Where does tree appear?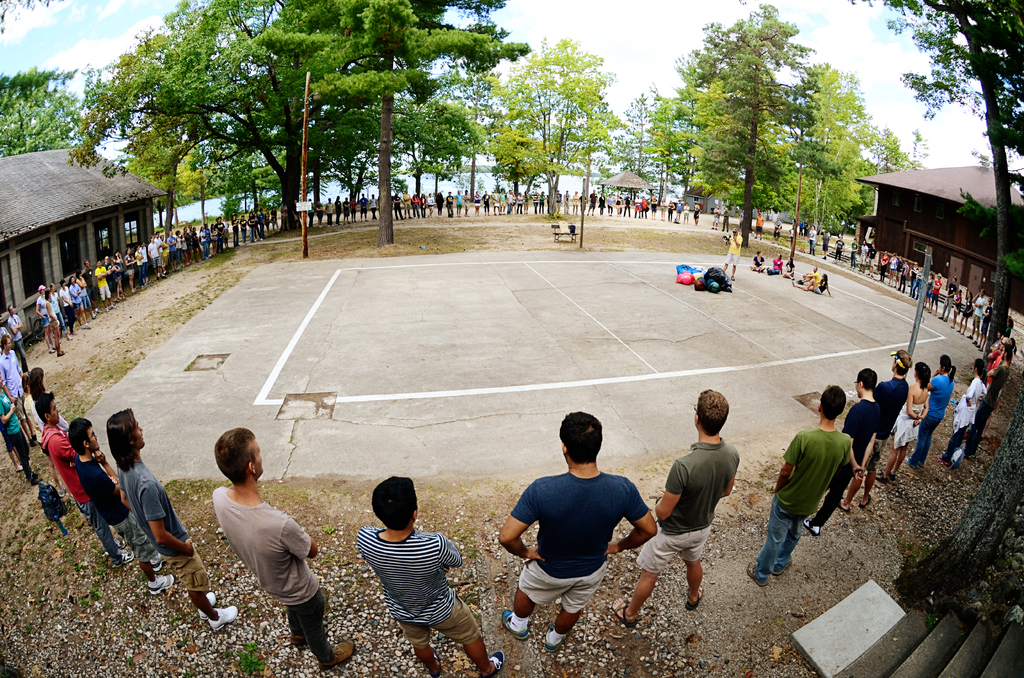
Appears at [x1=595, y1=0, x2=937, y2=239].
